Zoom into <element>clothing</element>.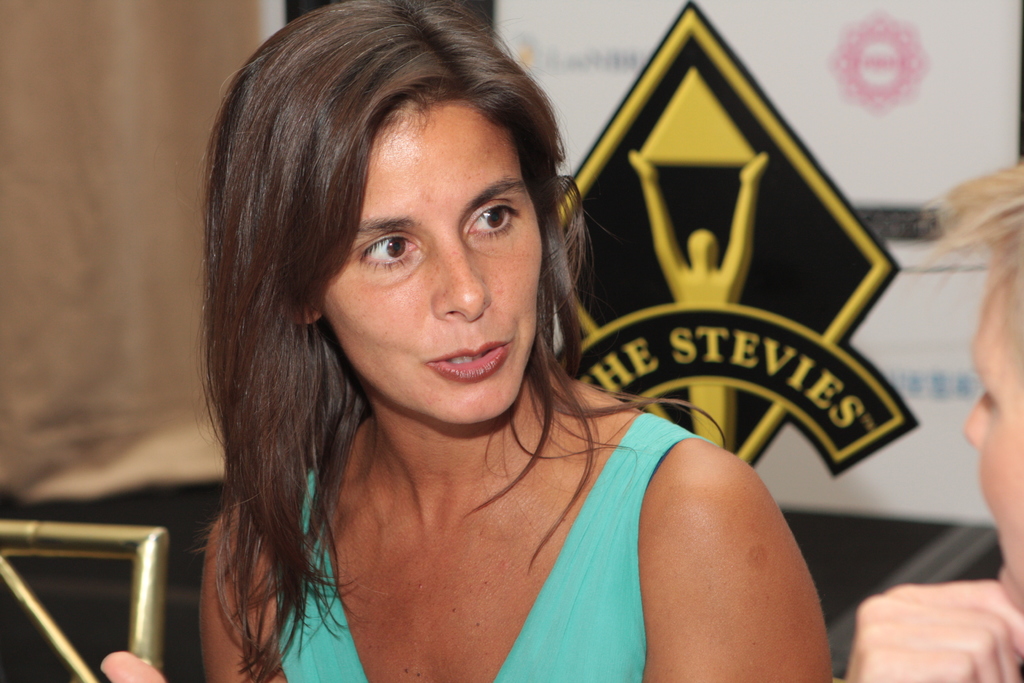
Zoom target: bbox=[271, 413, 717, 682].
